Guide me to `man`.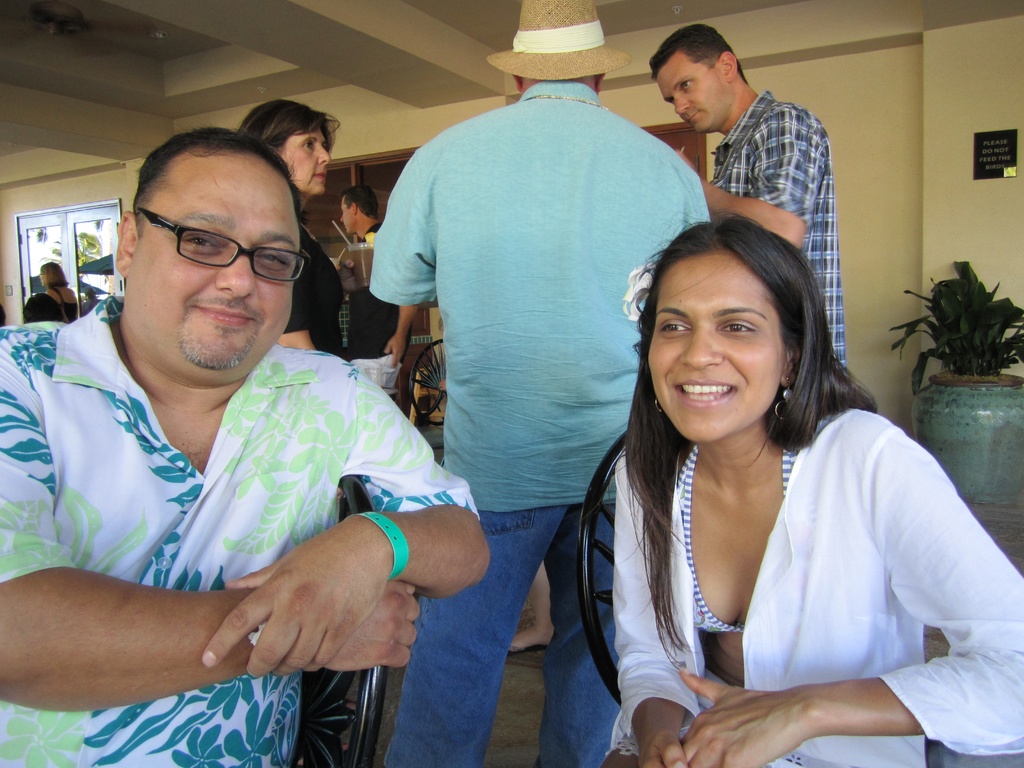
Guidance: [x1=365, y1=0, x2=720, y2=767].
